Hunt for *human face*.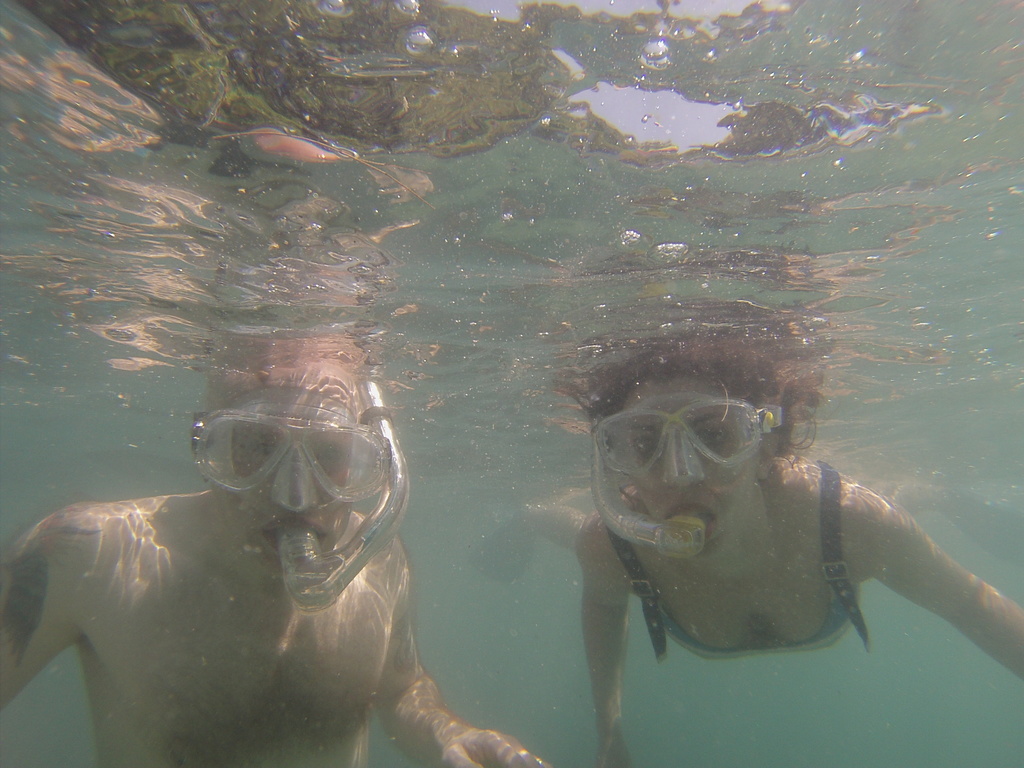
Hunted down at [622,375,761,545].
